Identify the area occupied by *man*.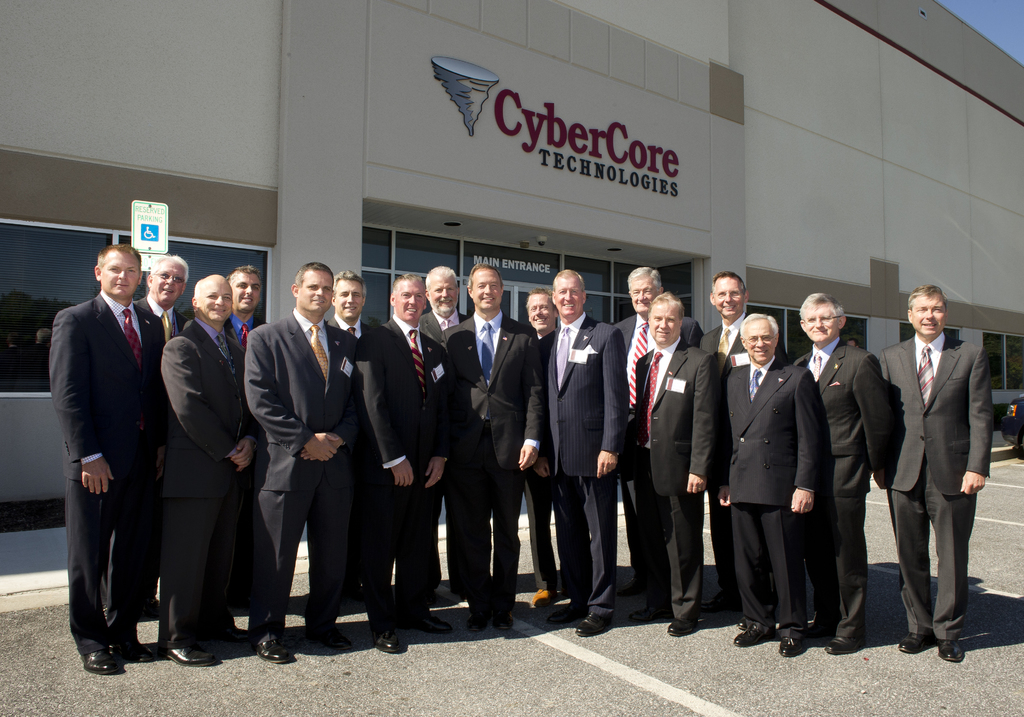
Area: Rect(886, 282, 993, 657).
